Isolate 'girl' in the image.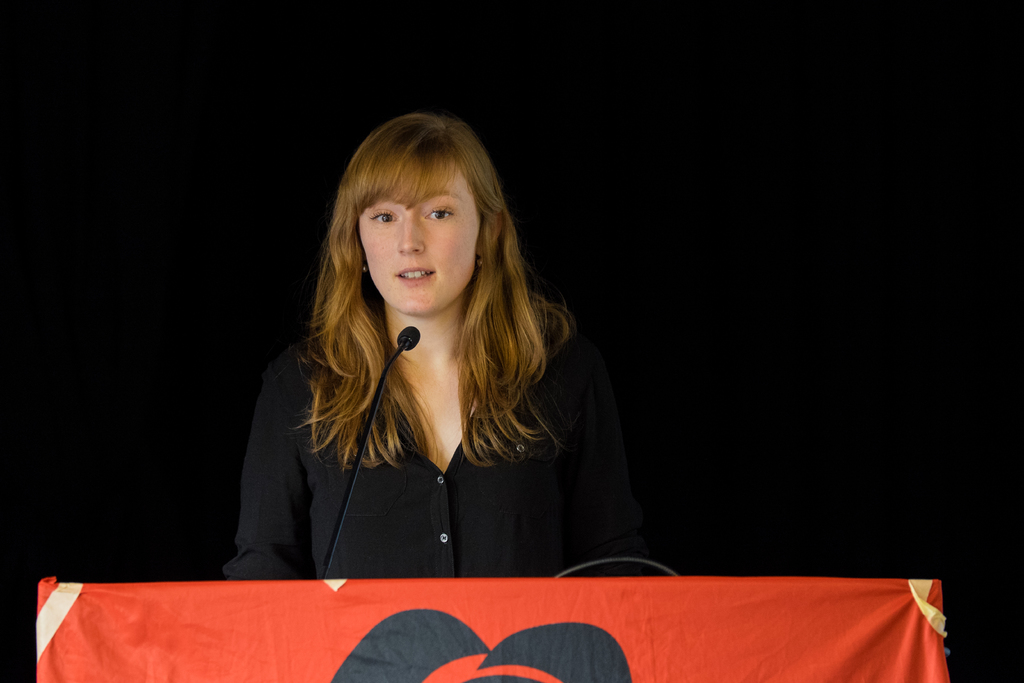
Isolated region: Rect(219, 115, 644, 580).
